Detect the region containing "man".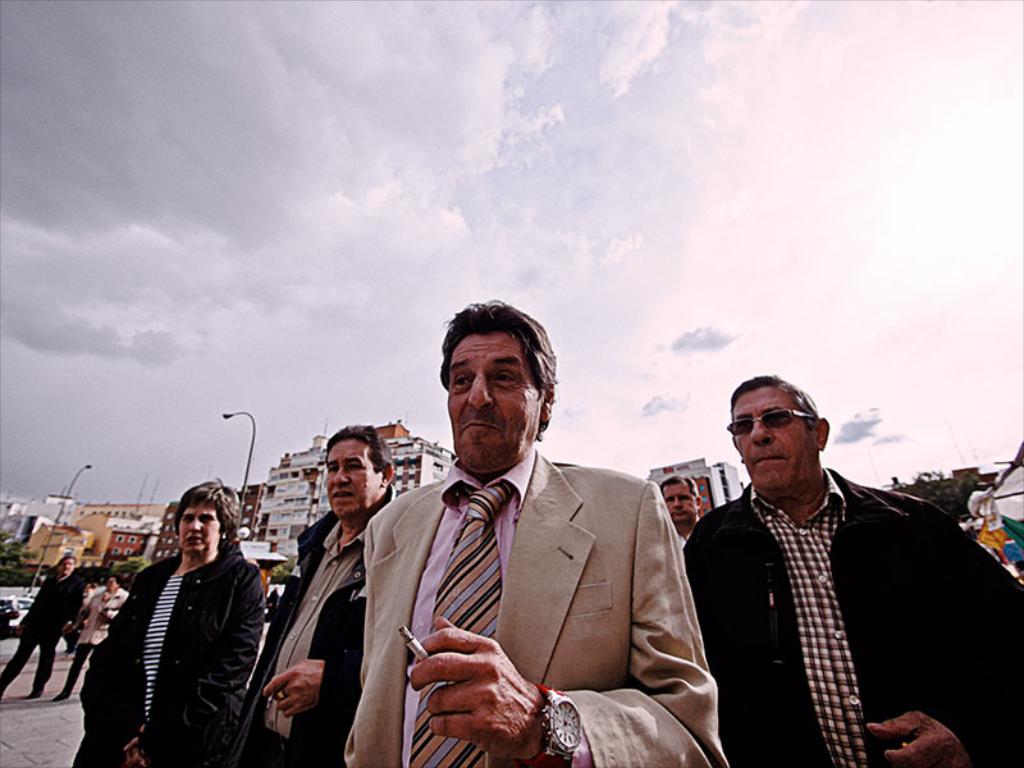
BBox(680, 372, 1023, 767).
